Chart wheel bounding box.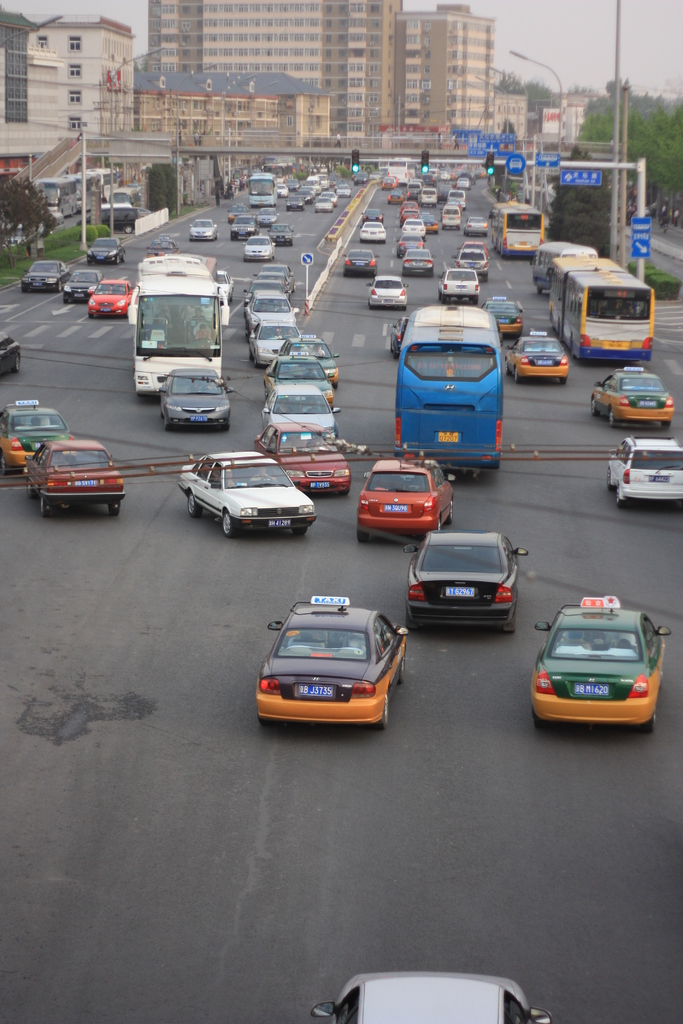
Charted: 218, 509, 234, 537.
